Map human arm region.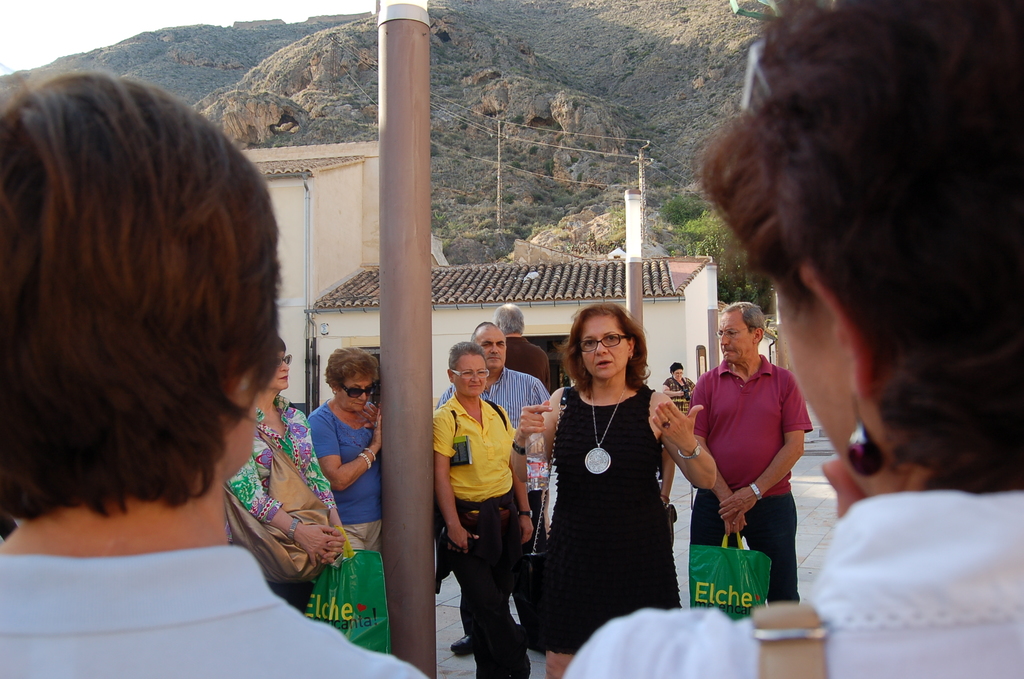
Mapped to left=227, top=454, right=346, bottom=564.
